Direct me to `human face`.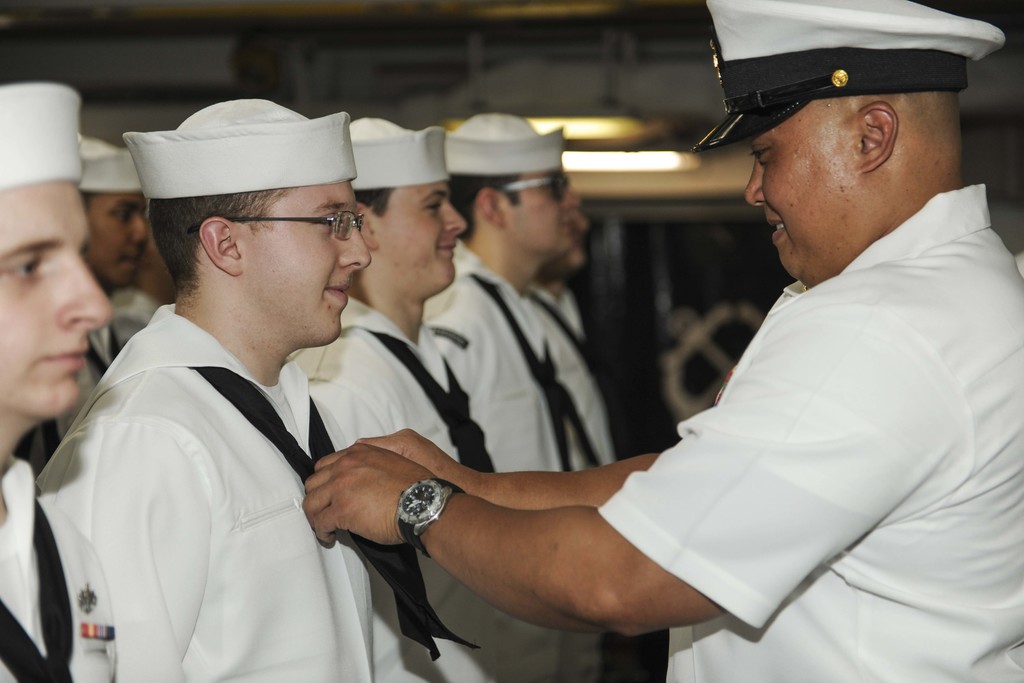
Direction: Rect(744, 99, 858, 278).
